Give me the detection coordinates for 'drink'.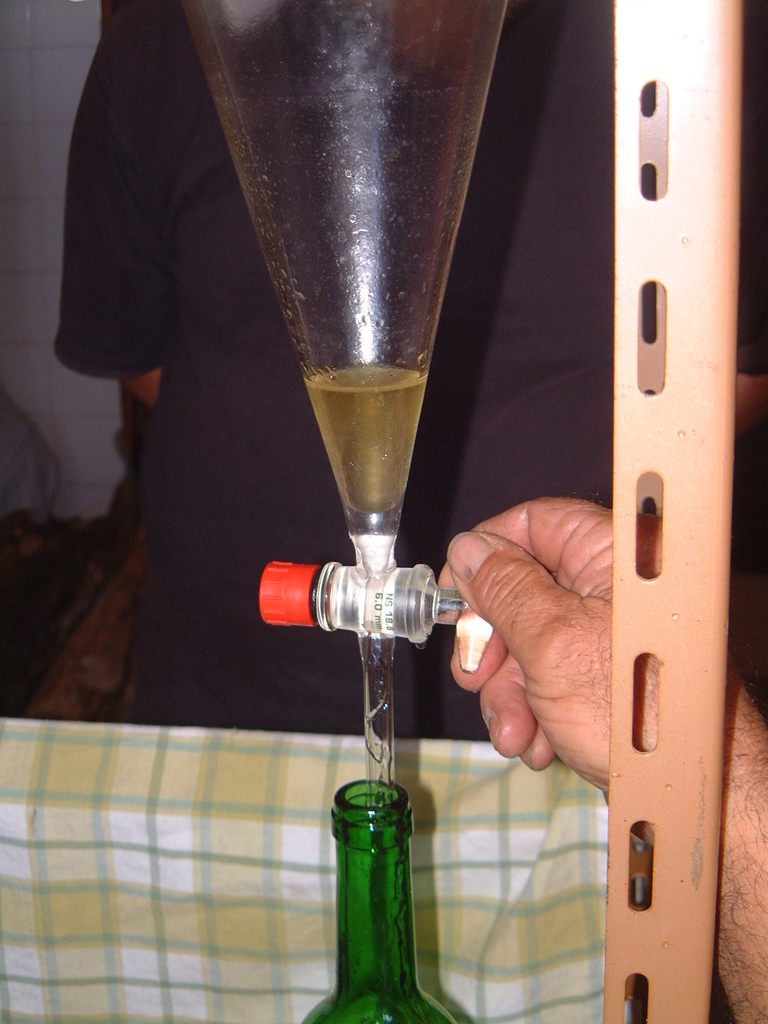
x1=300 y1=358 x2=427 y2=516.
